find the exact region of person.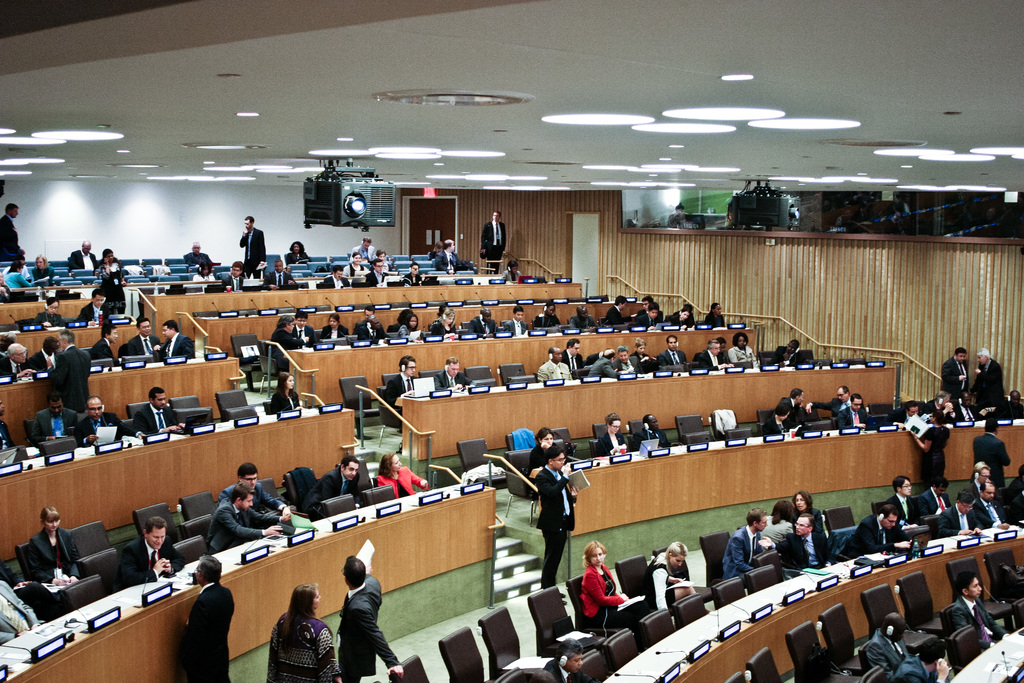
Exact region: crop(431, 242, 461, 279).
